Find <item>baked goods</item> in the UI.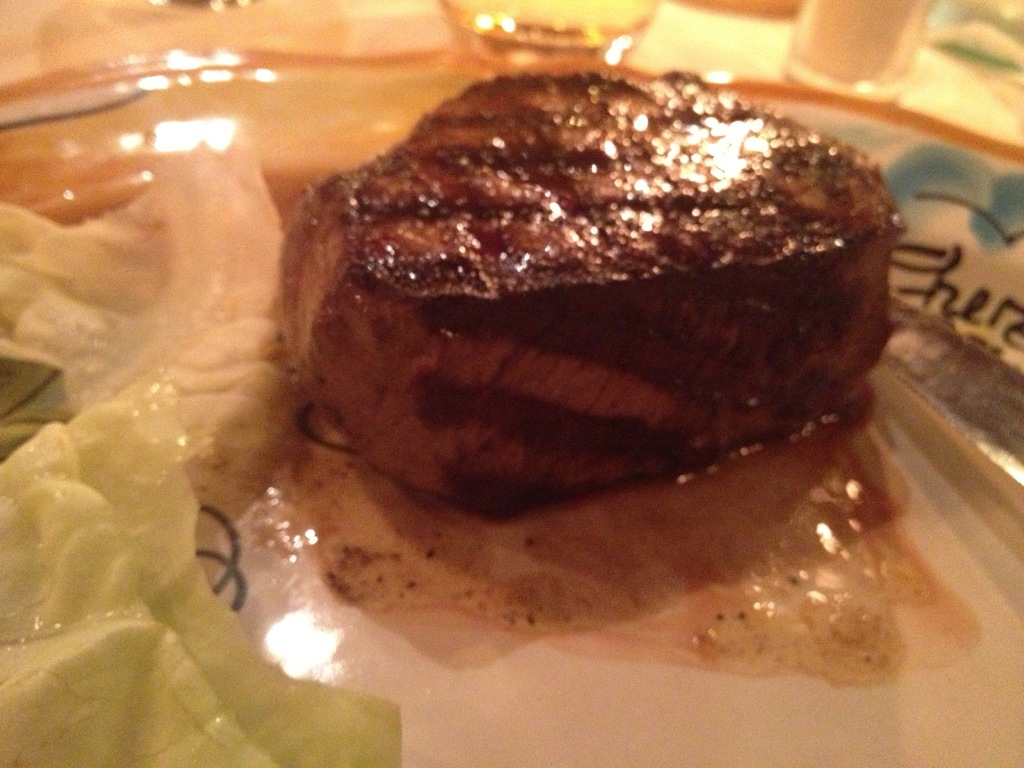
UI element at box(278, 54, 908, 520).
